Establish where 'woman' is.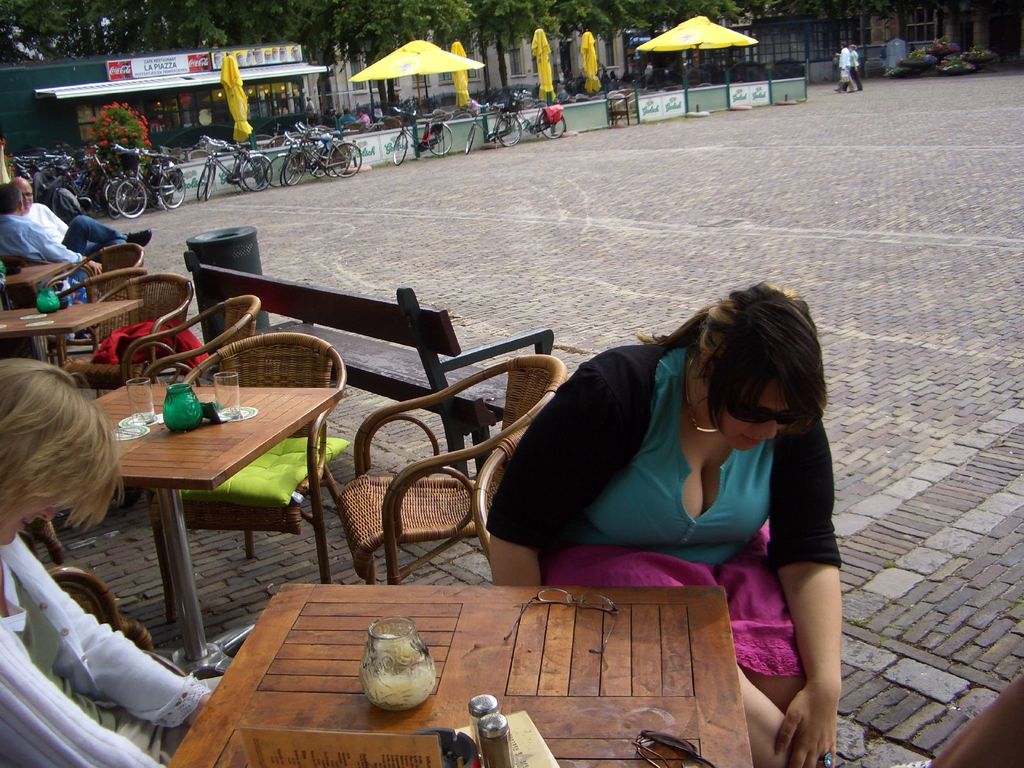
Established at (x1=494, y1=250, x2=847, y2=696).
